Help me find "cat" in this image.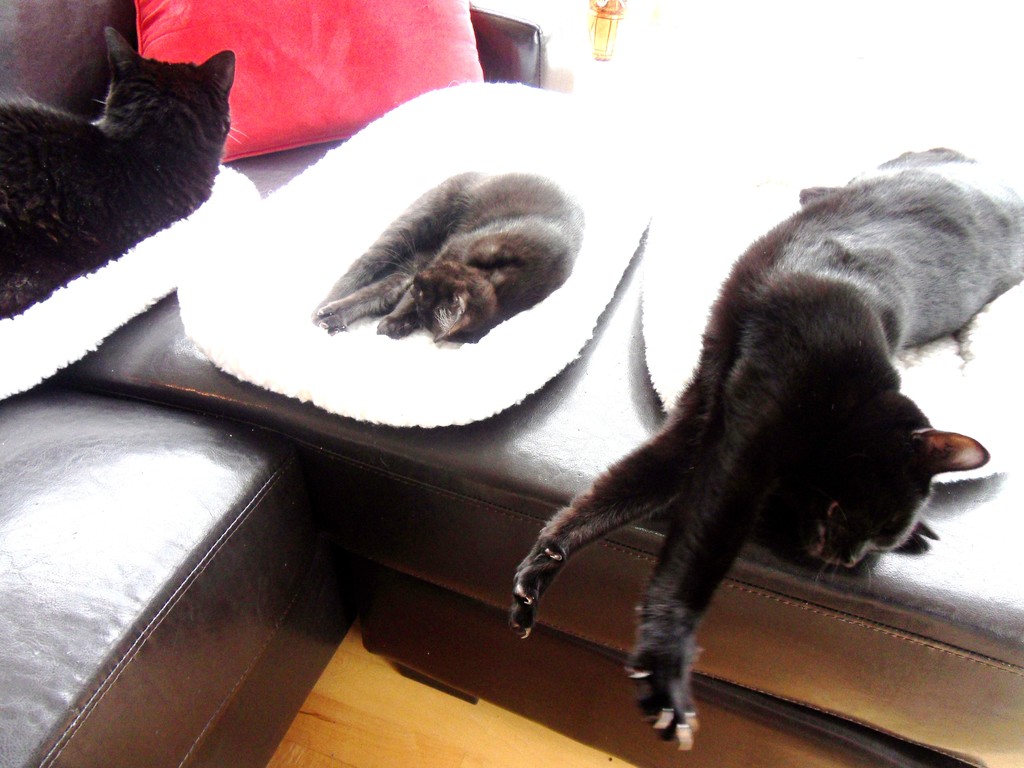
Found it: [0, 24, 239, 319].
